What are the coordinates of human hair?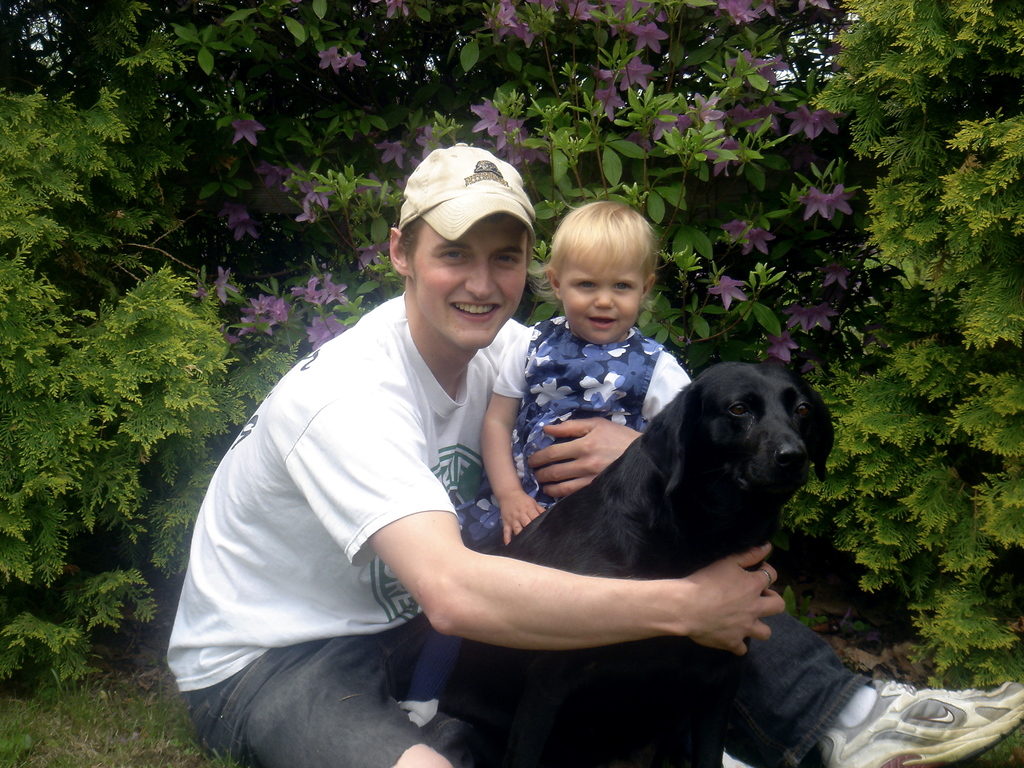
[399, 214, 428, 264].
